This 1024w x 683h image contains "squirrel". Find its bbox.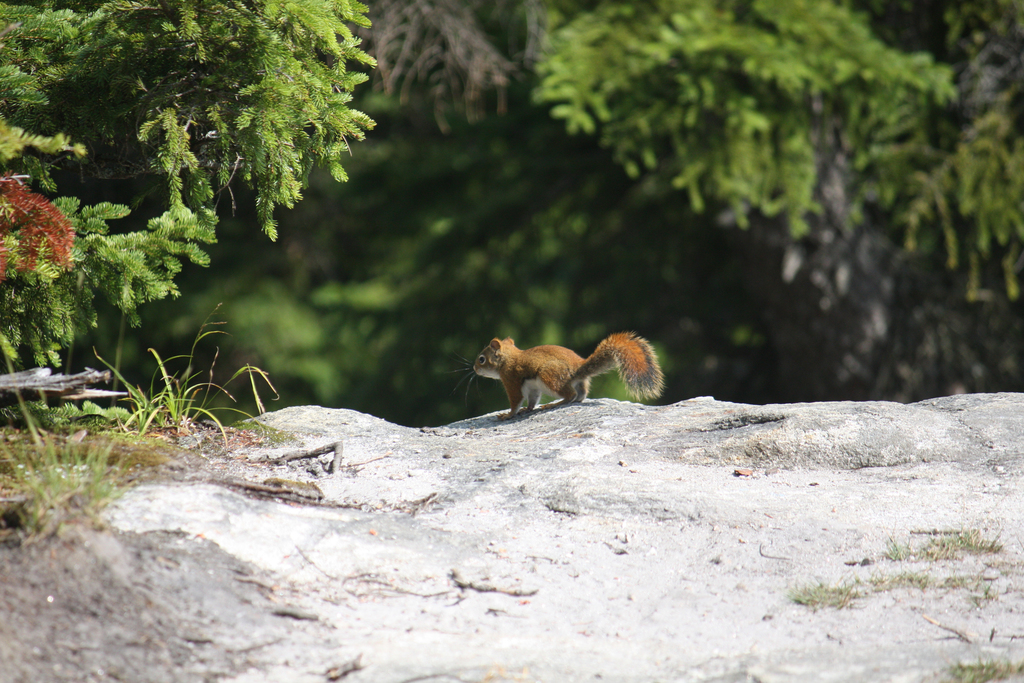
select_region(458, 336, 665, 418).
